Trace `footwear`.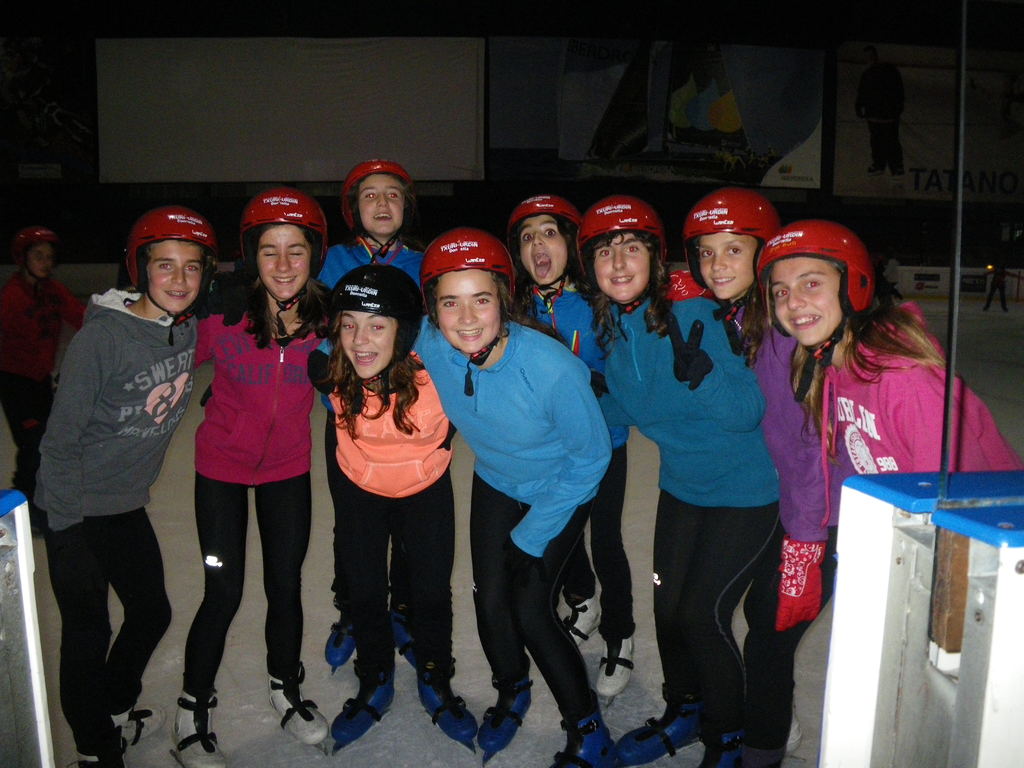
Traced to select_region(168, 691, 228, 767).
